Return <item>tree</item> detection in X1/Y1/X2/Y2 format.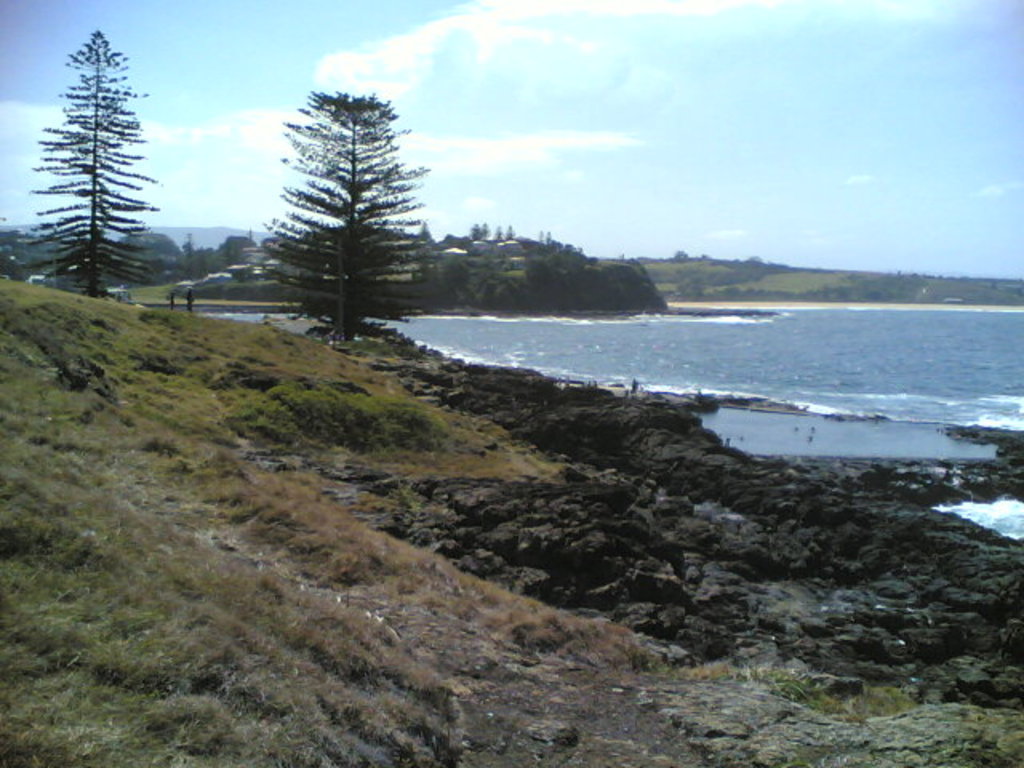
21/24/174/299.
